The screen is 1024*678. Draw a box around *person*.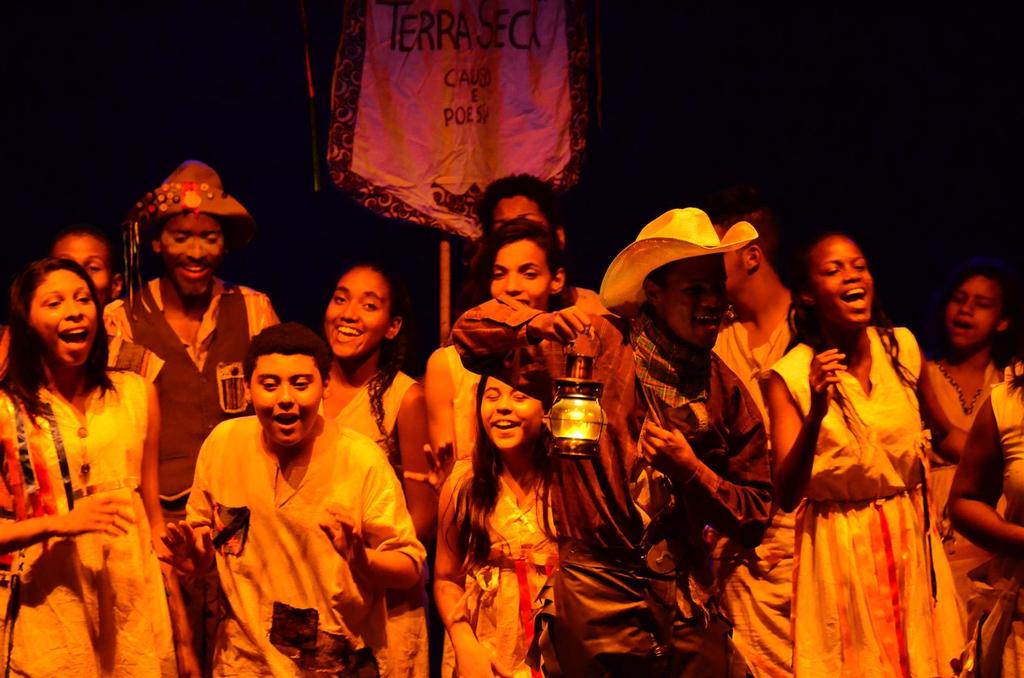
[152,320,432,677].
